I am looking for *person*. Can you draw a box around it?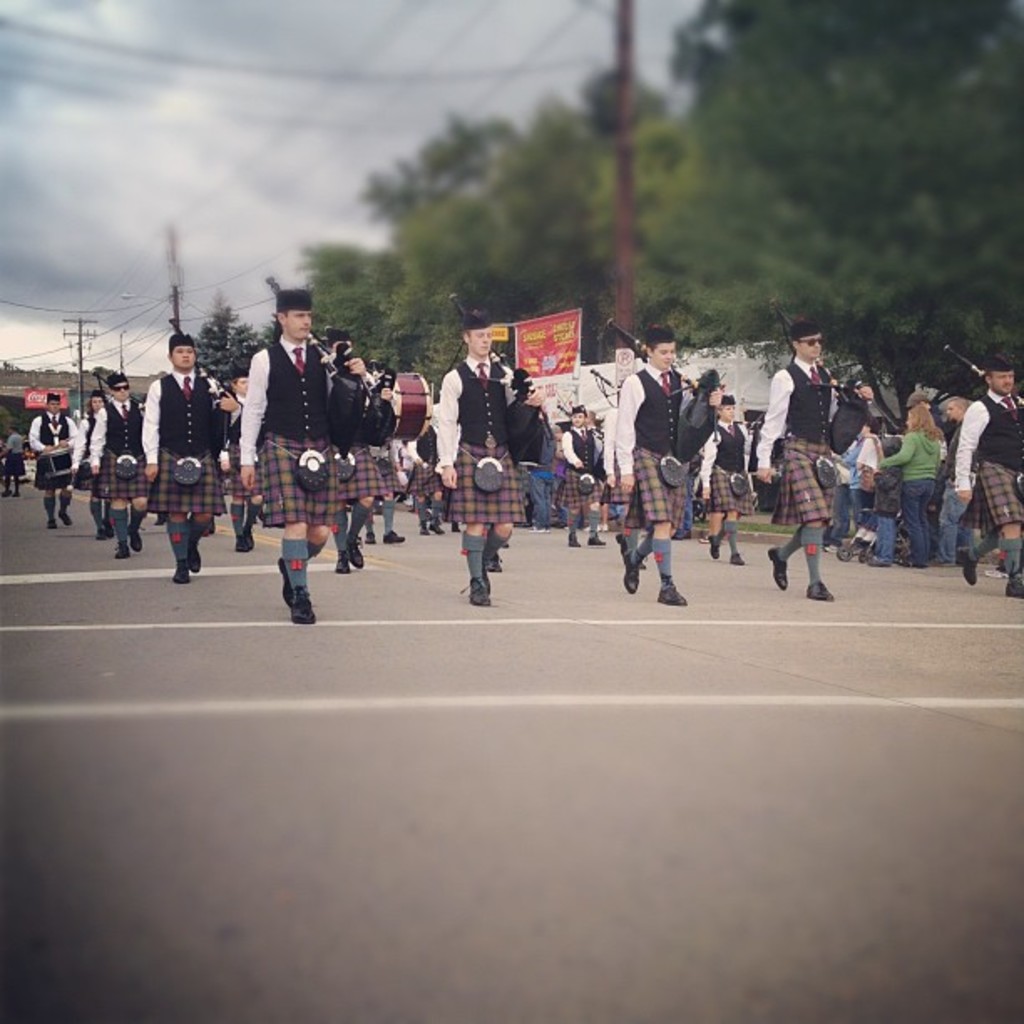
Sure, the bounding box is (694, 383, 766, 559).
